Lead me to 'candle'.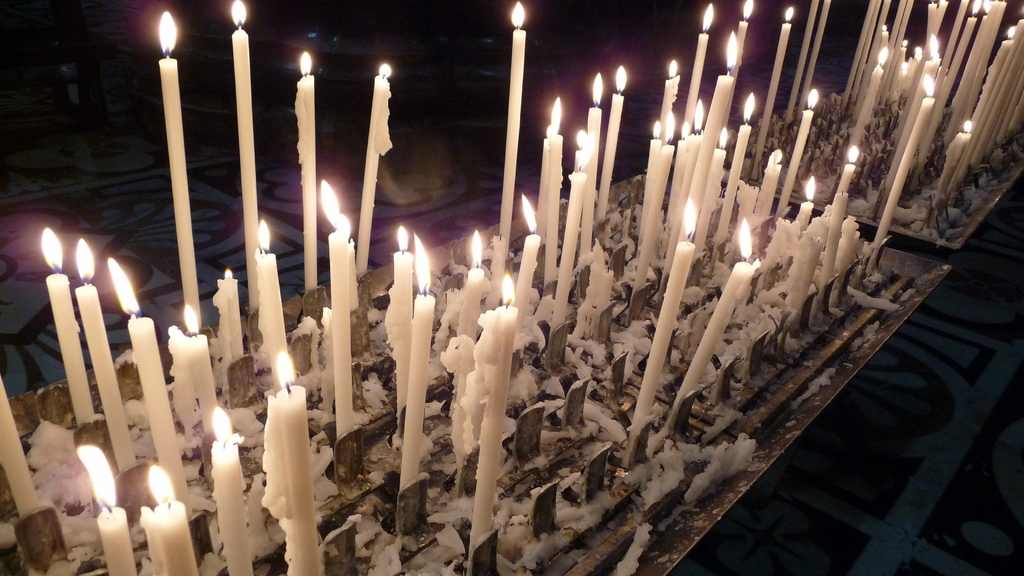
Lead to l=463, t=282, r=515, b=572.
